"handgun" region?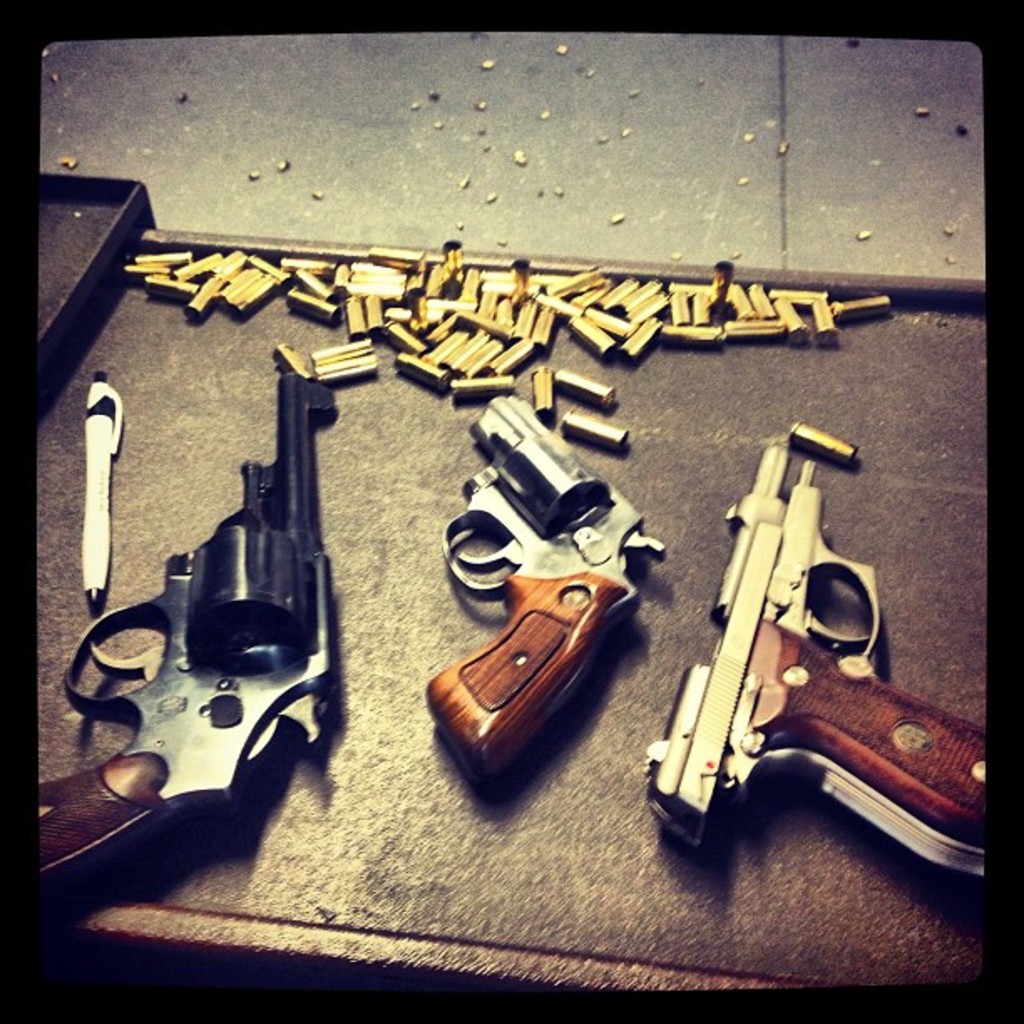
(646, 428, 987, 875)
